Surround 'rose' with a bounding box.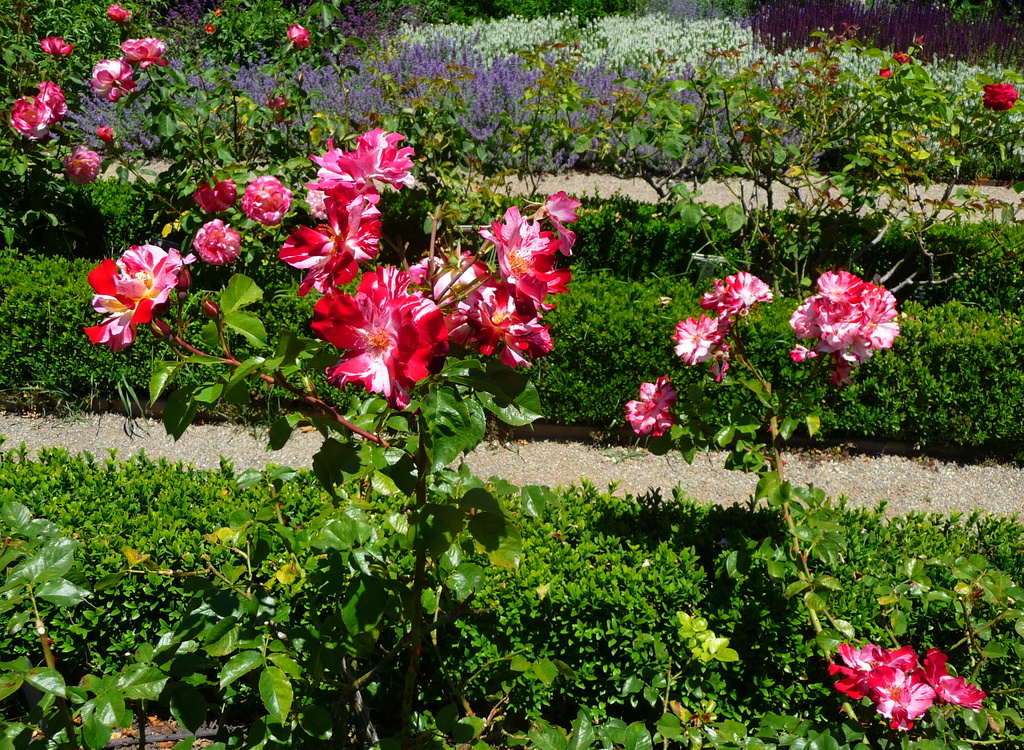
868, 664, 932, 731.
